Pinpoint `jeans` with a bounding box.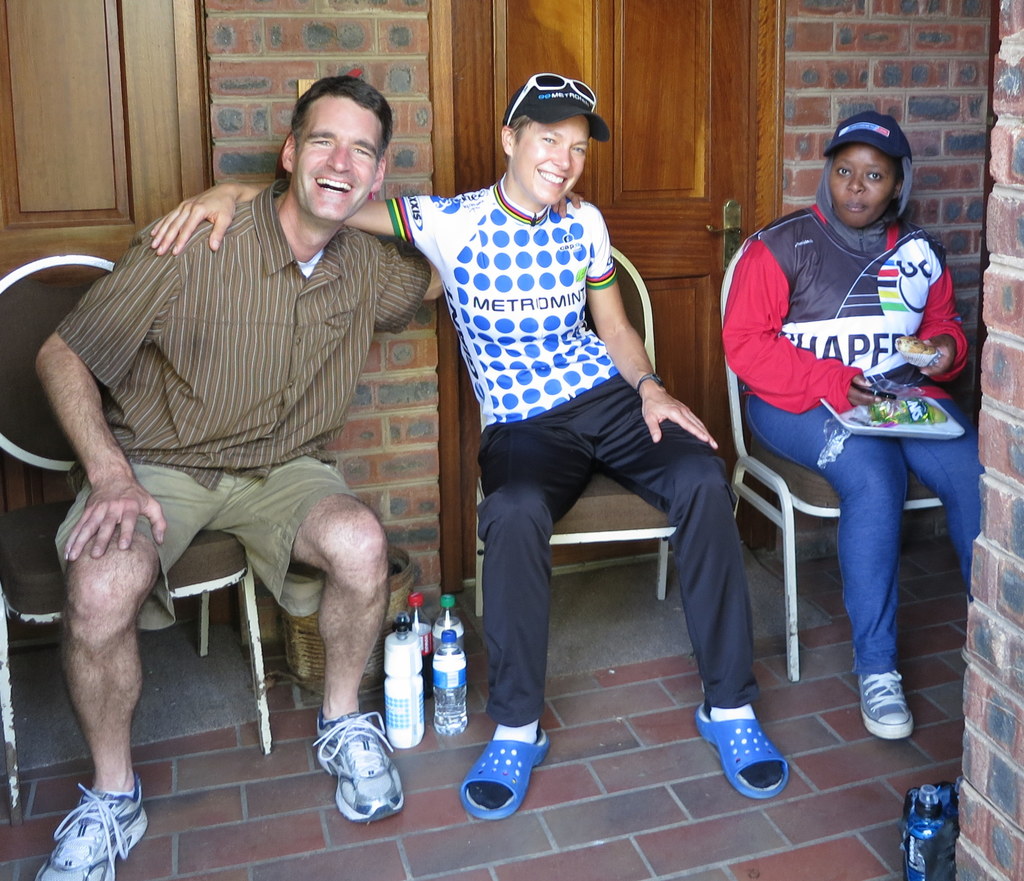
(740, 399, 970, 766).
